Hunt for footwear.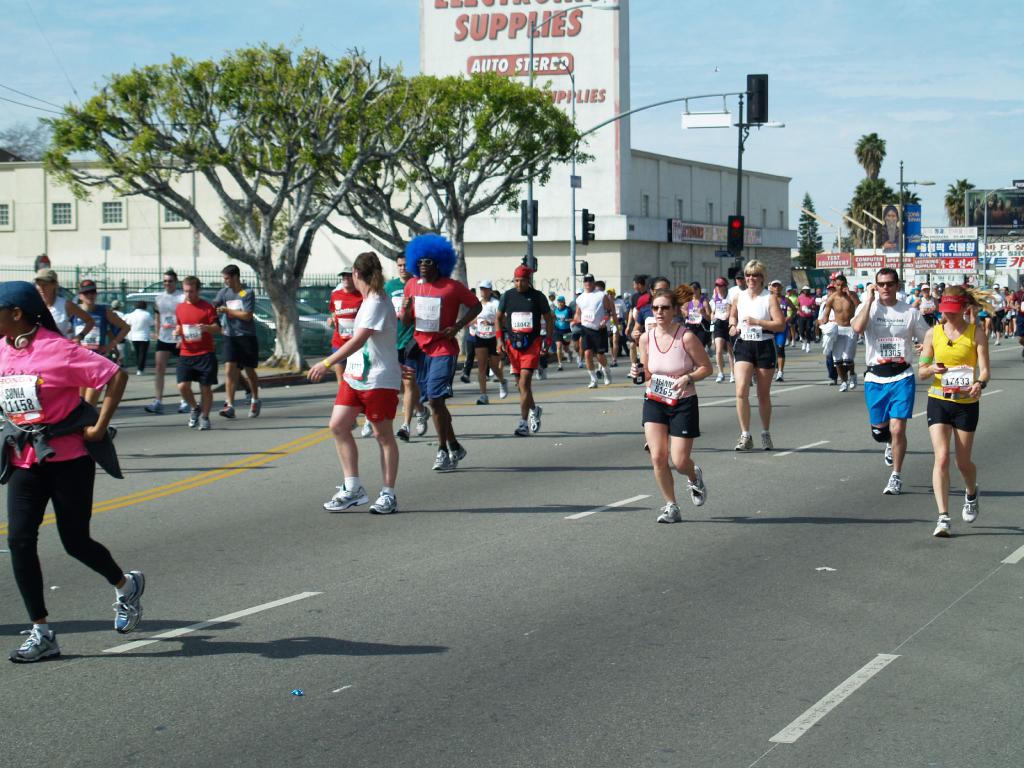
Hunted down at BBox(525, 405, 548, 438).
